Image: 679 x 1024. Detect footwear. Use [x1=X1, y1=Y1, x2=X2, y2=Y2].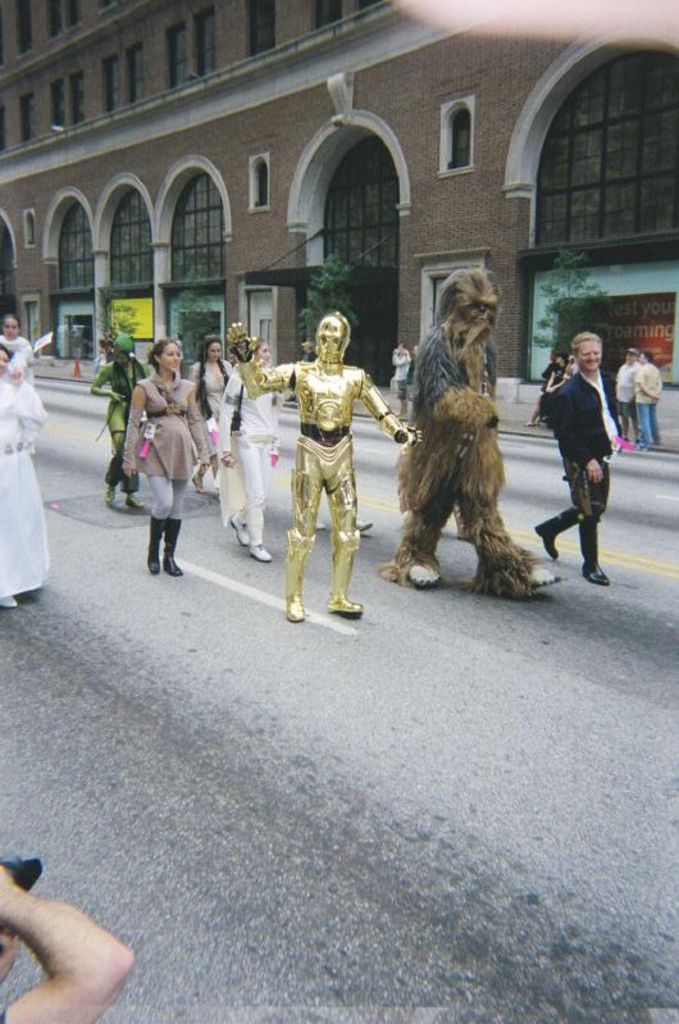
[x1=583, y1=510, x2=614, y2=592].
